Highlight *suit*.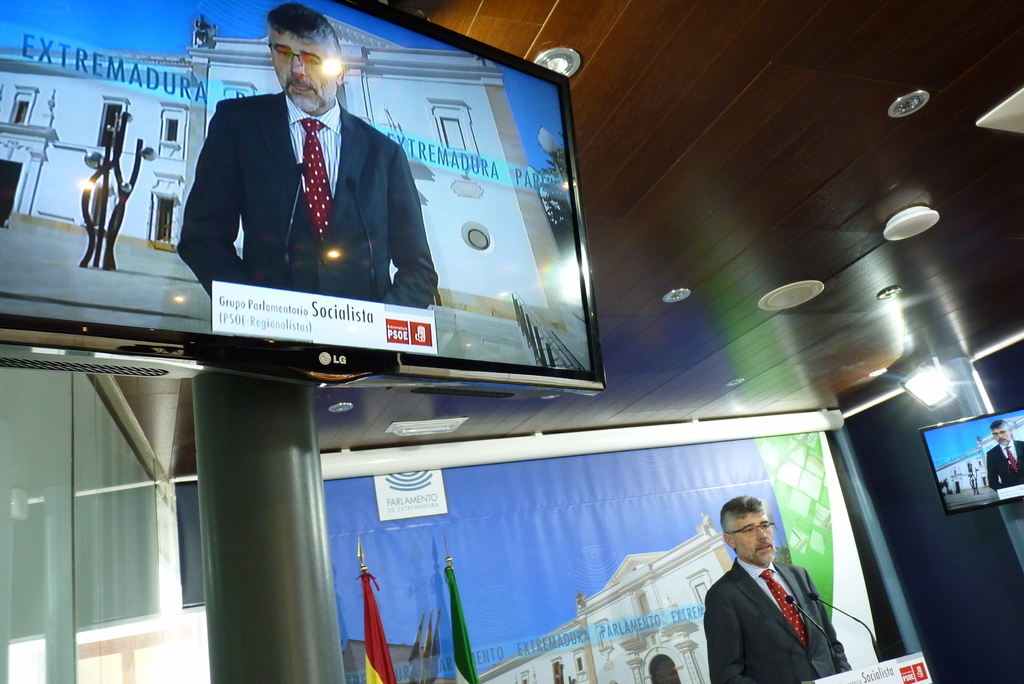
Highlighted region: 988/443/1023/490.
